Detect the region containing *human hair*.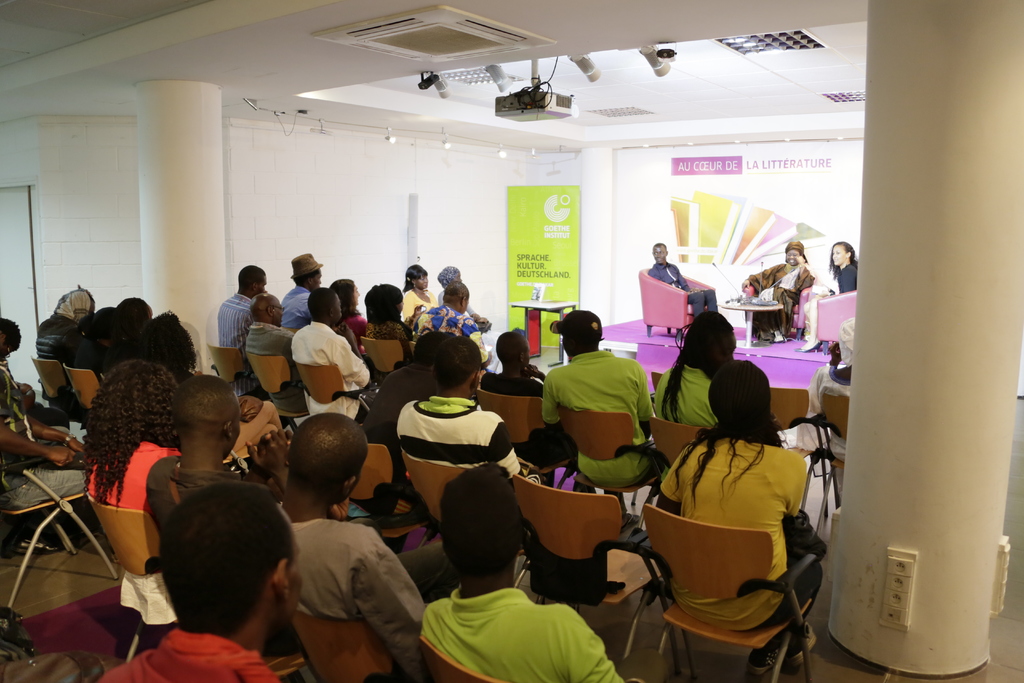
<box>141,491,292,654</box>.
